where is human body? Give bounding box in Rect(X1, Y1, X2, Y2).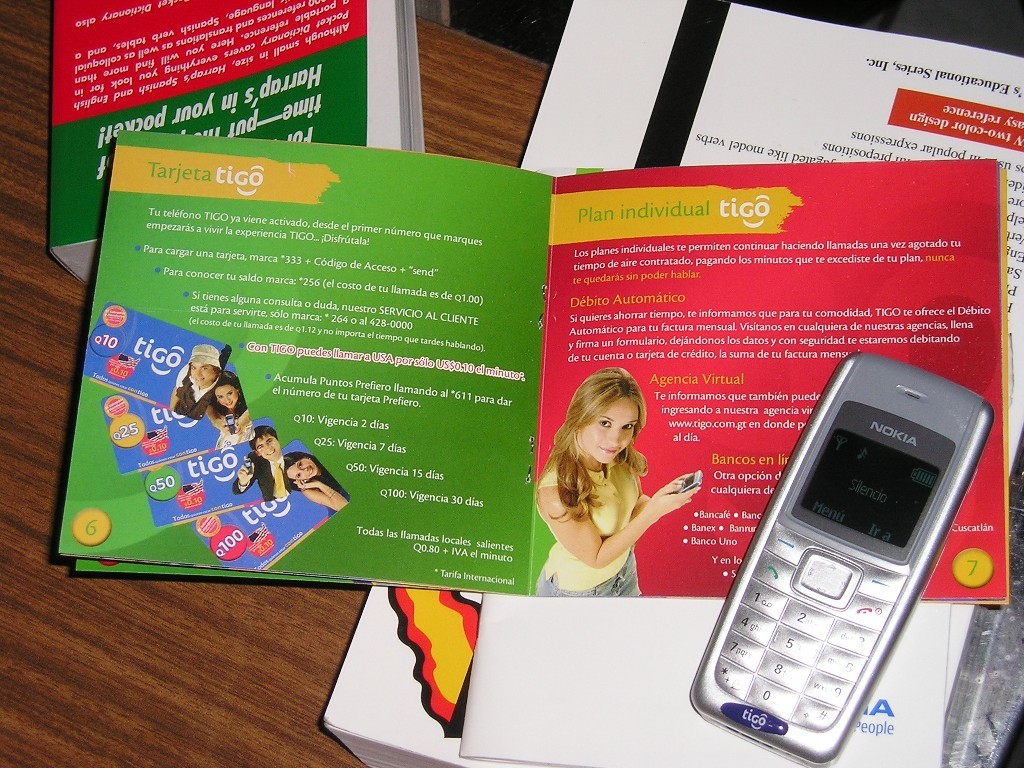
Rect(295, 470, 350, 514).
